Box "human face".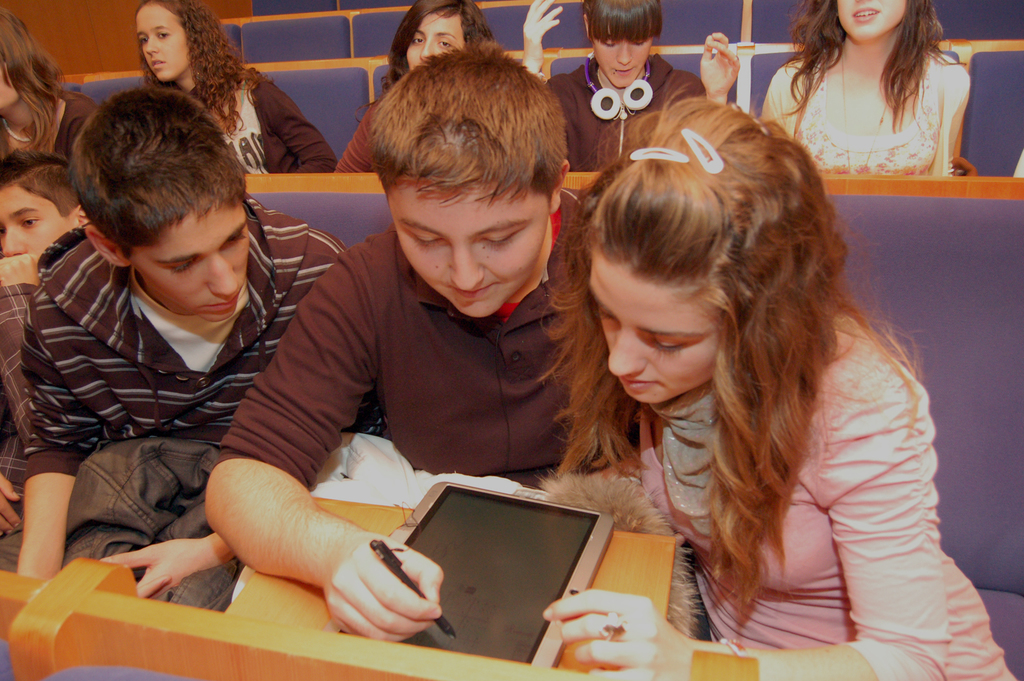
rect(392, 178, 550, 319).
